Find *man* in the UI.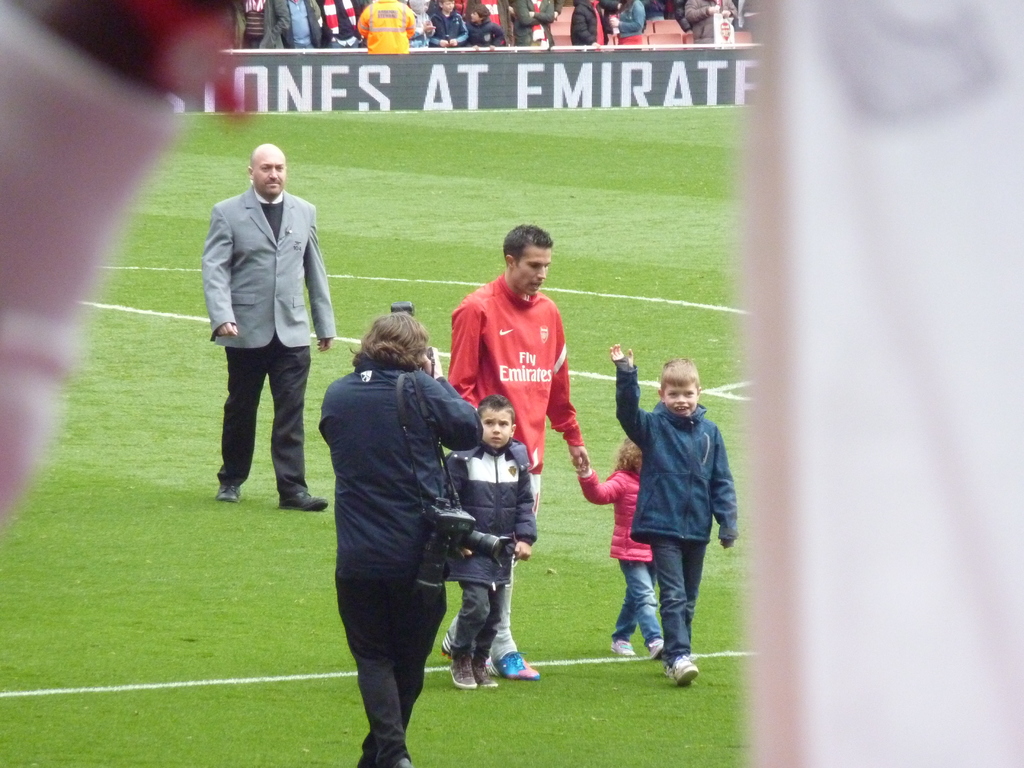
UI element at [x1=510, y1=0, x2=556, y2=45].
